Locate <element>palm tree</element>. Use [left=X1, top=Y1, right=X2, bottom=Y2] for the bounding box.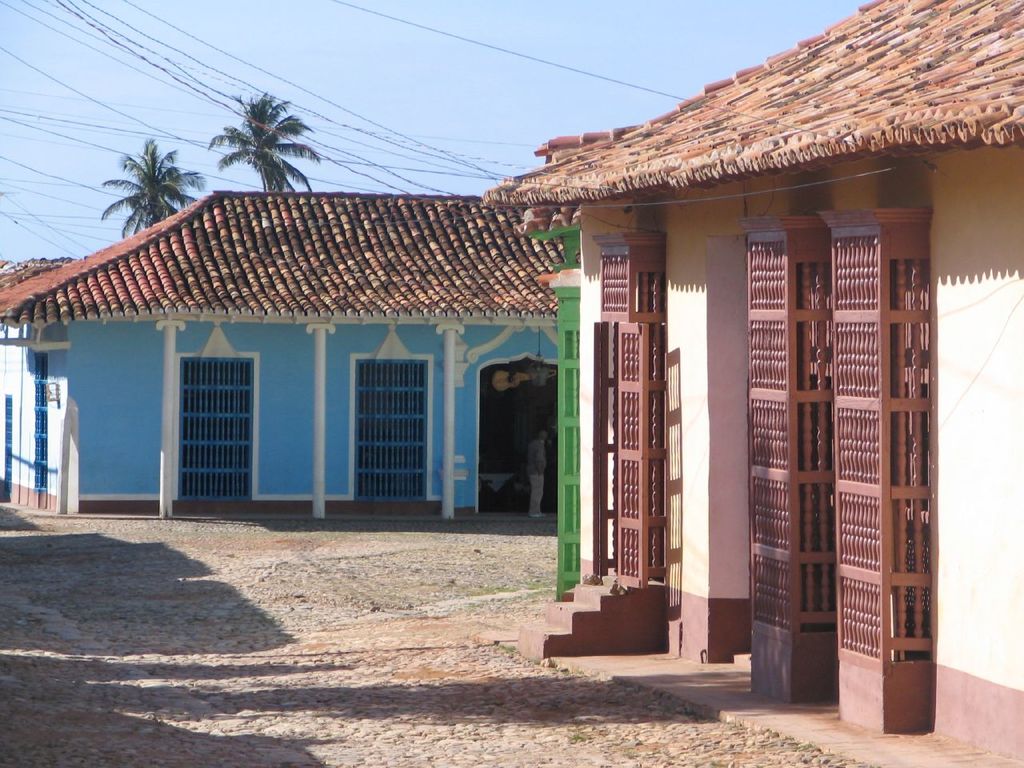
[left=218, top=87, right=307, bottom=190].
